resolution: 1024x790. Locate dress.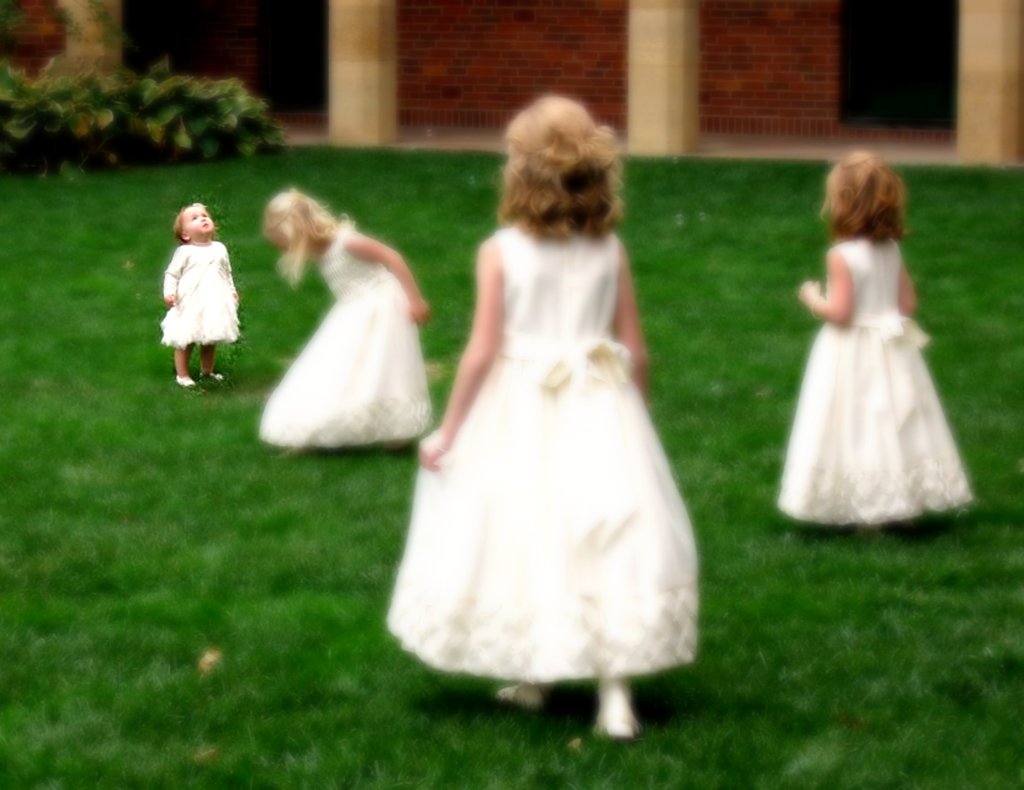
region(161, 243, 243, 346).
